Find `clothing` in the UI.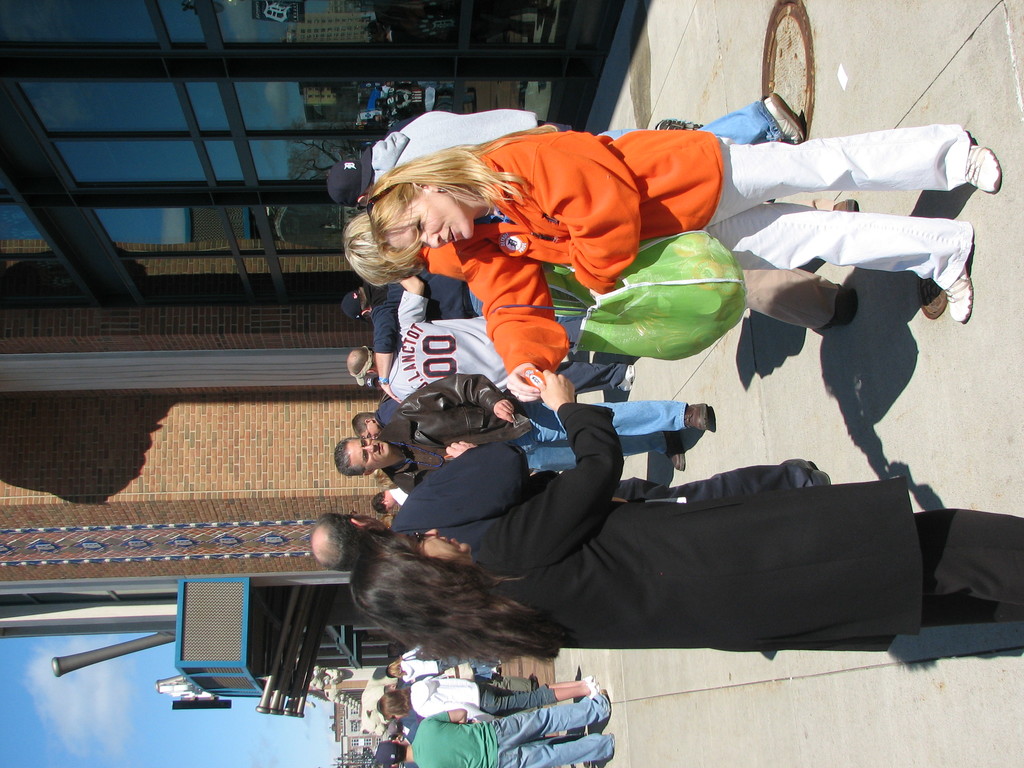
UI element at x1=373 y1=386 x2=687 y2=455.
